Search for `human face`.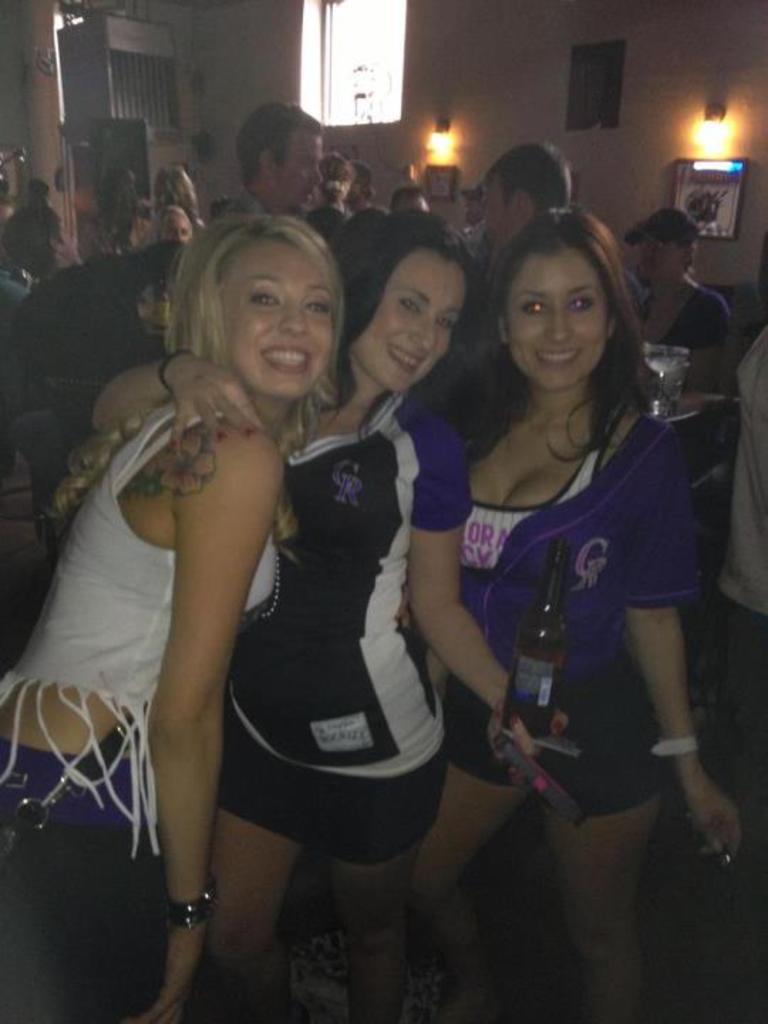
Found at l=404, t=199, r=430, b=210.
